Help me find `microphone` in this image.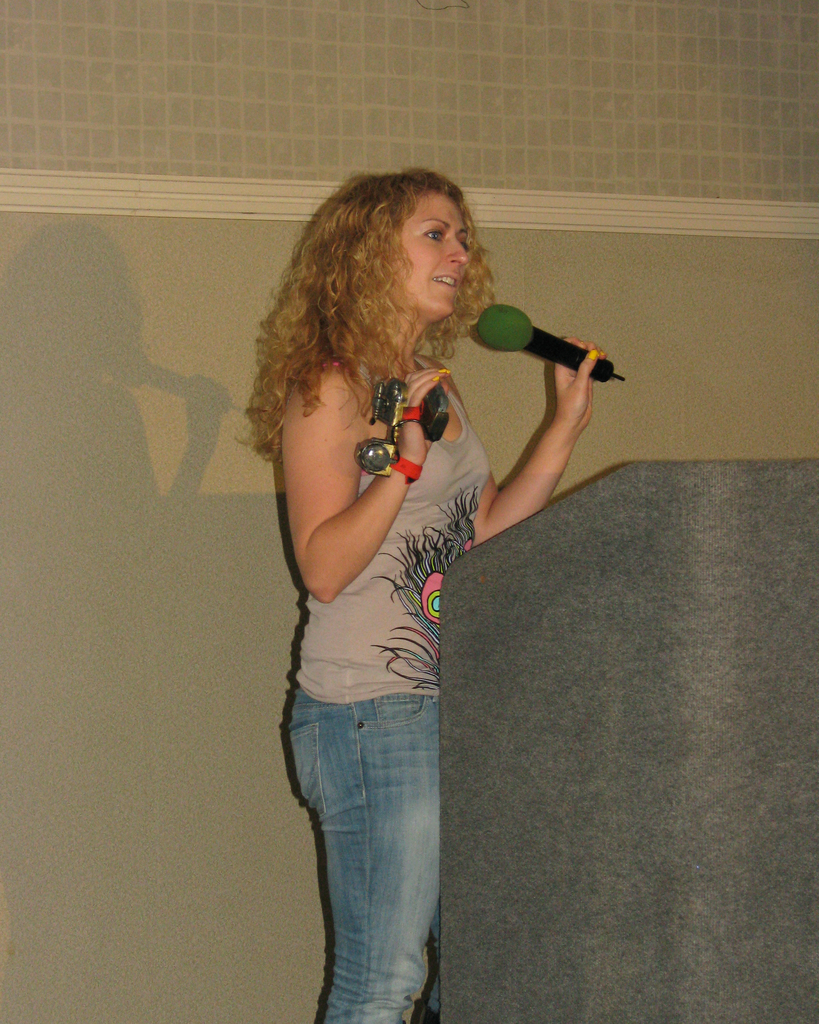
Found it: select_region(462, 292, 620, 373).
